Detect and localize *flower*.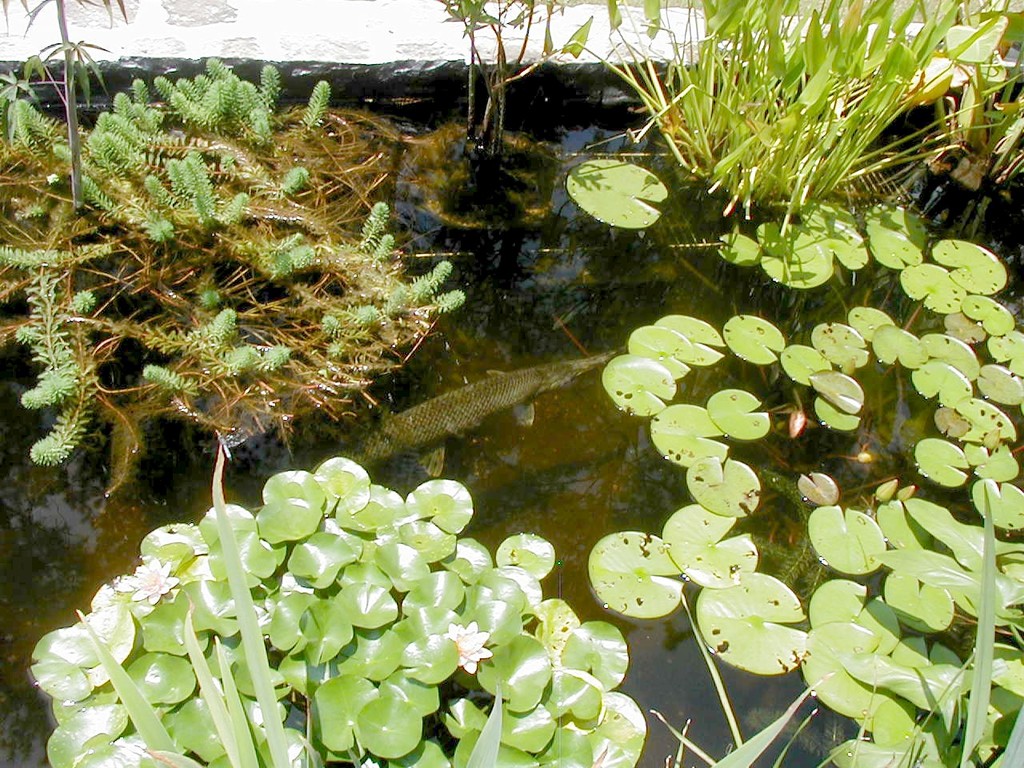
Localized at 433:626:507:676.
